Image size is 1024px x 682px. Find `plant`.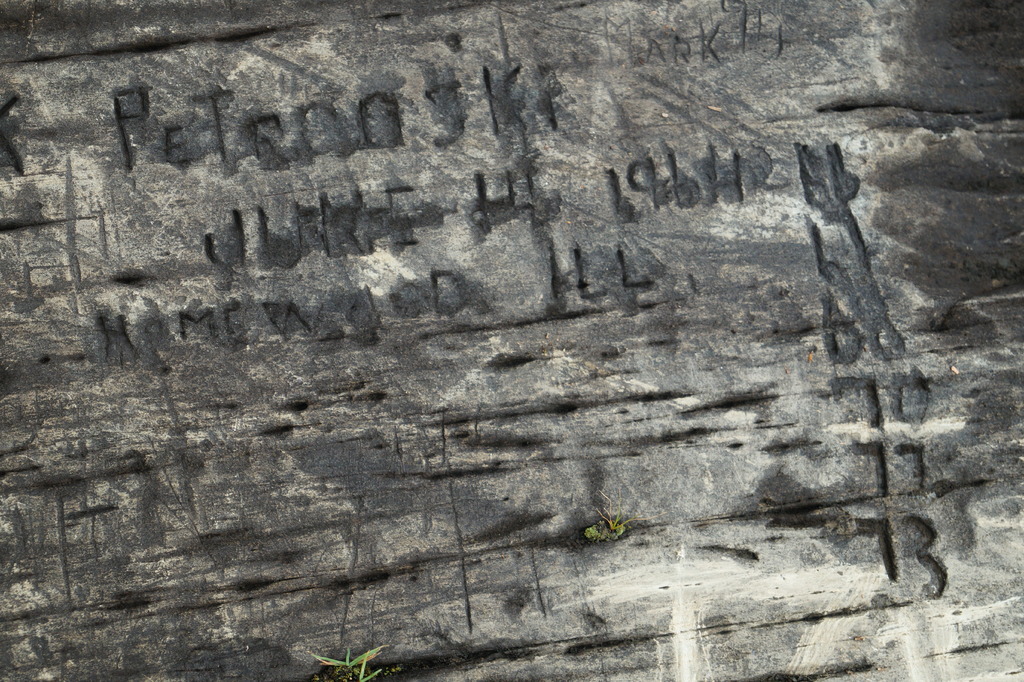
[left=575, top=487, right=671, bottom=545].
